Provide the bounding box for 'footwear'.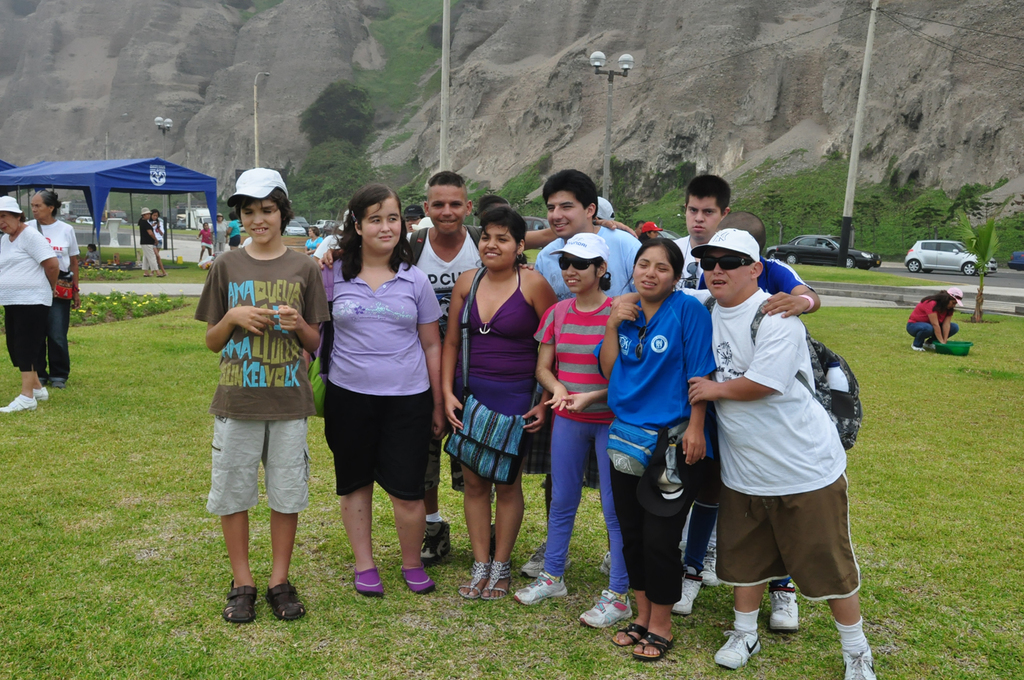
[522,545,553,574].
